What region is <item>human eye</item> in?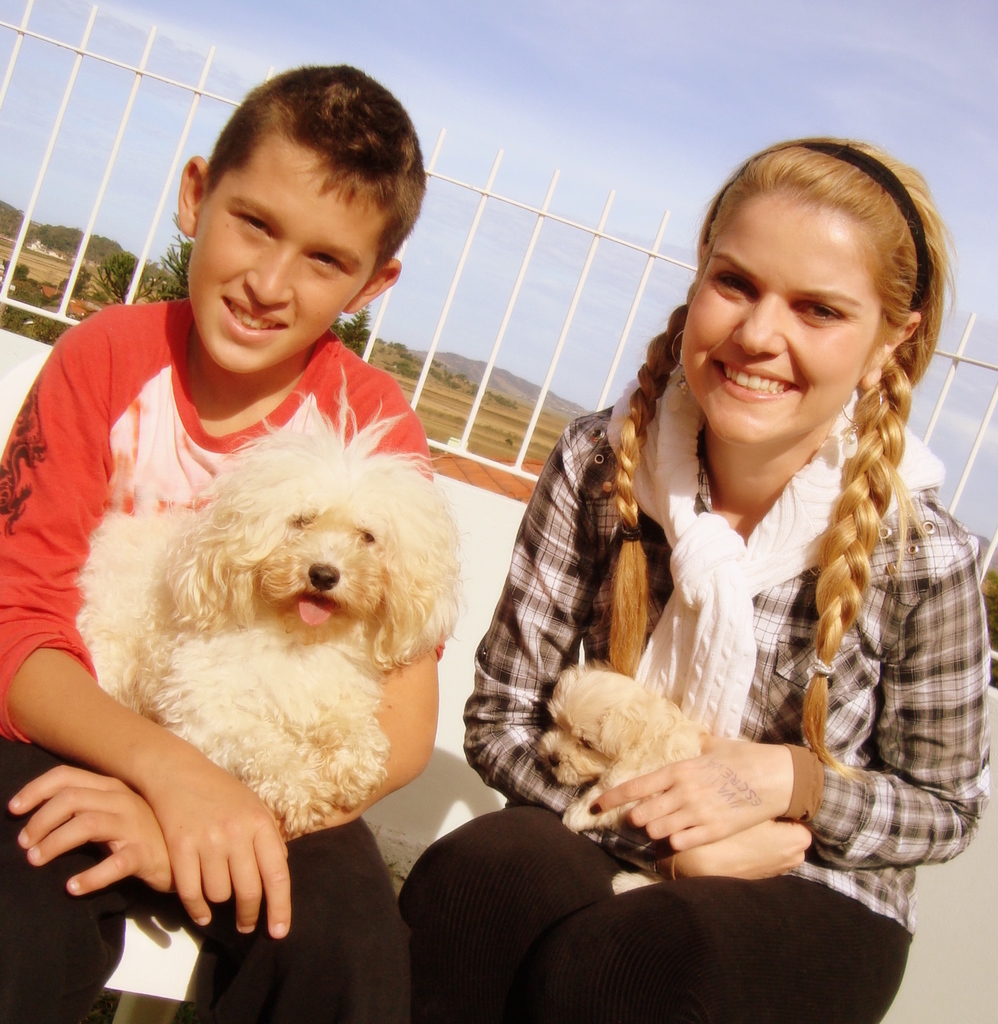
Rect(790, 297, 841, 332).
